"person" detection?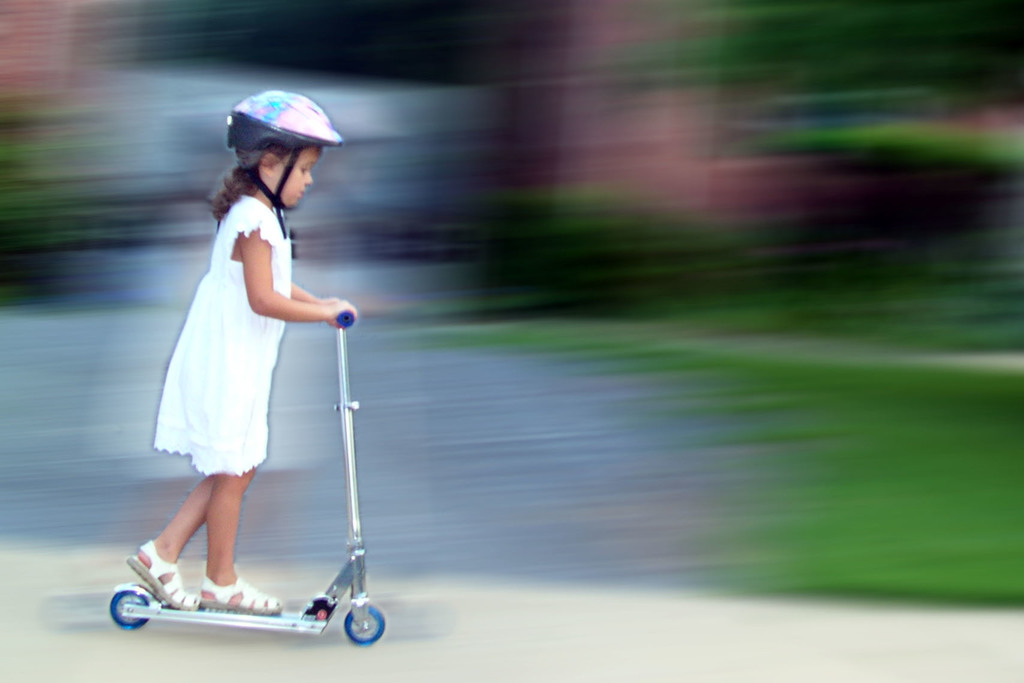
detection(150, 97, 364, 626)
